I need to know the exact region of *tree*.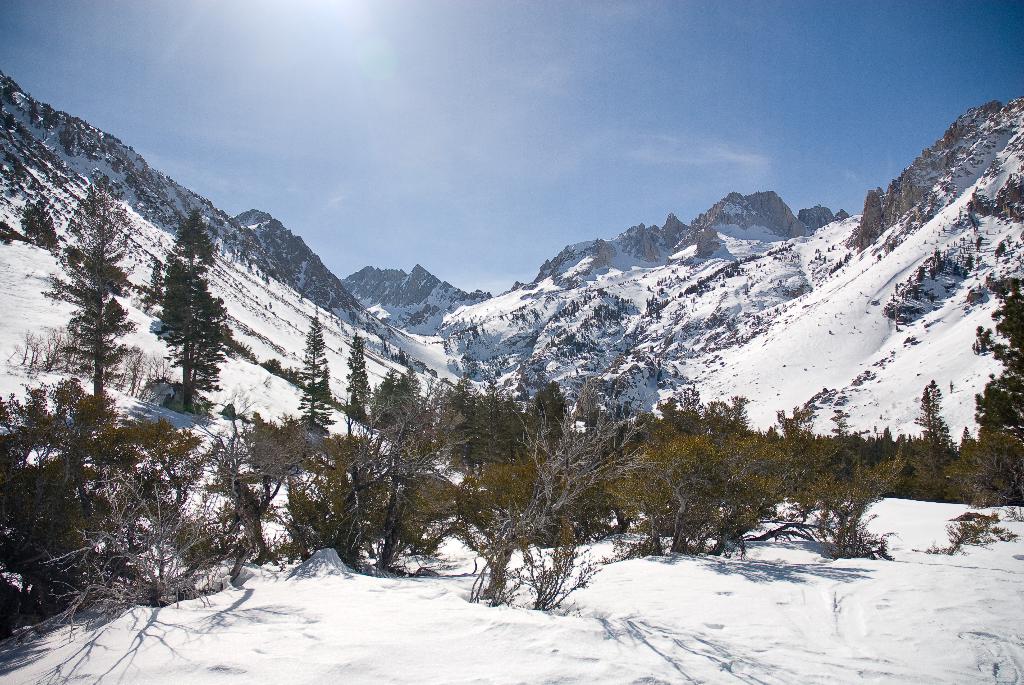
Region: BBox(348, 331, 369, 420).
